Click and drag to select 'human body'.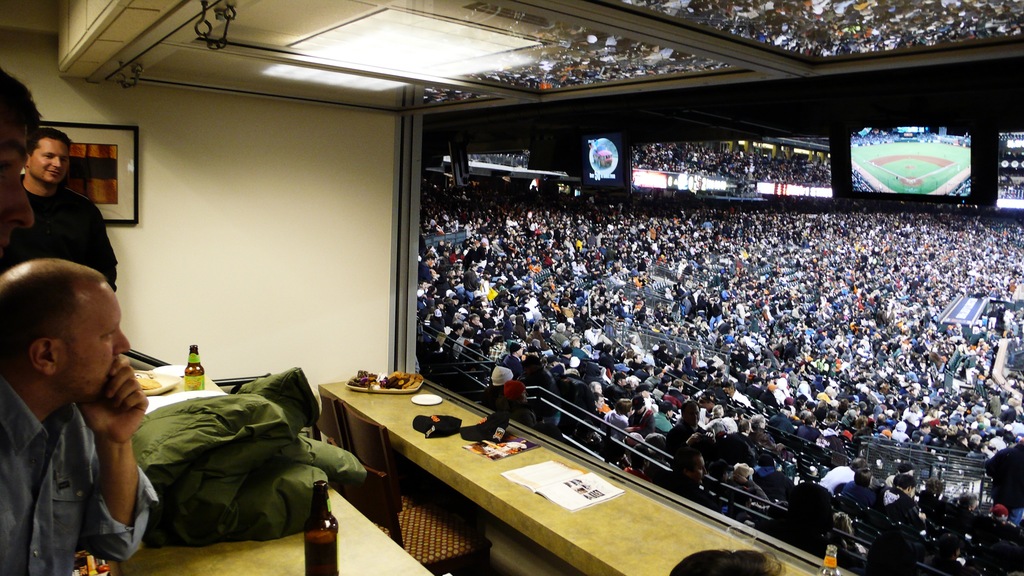
Selection: [735, 209, 808, 327].
